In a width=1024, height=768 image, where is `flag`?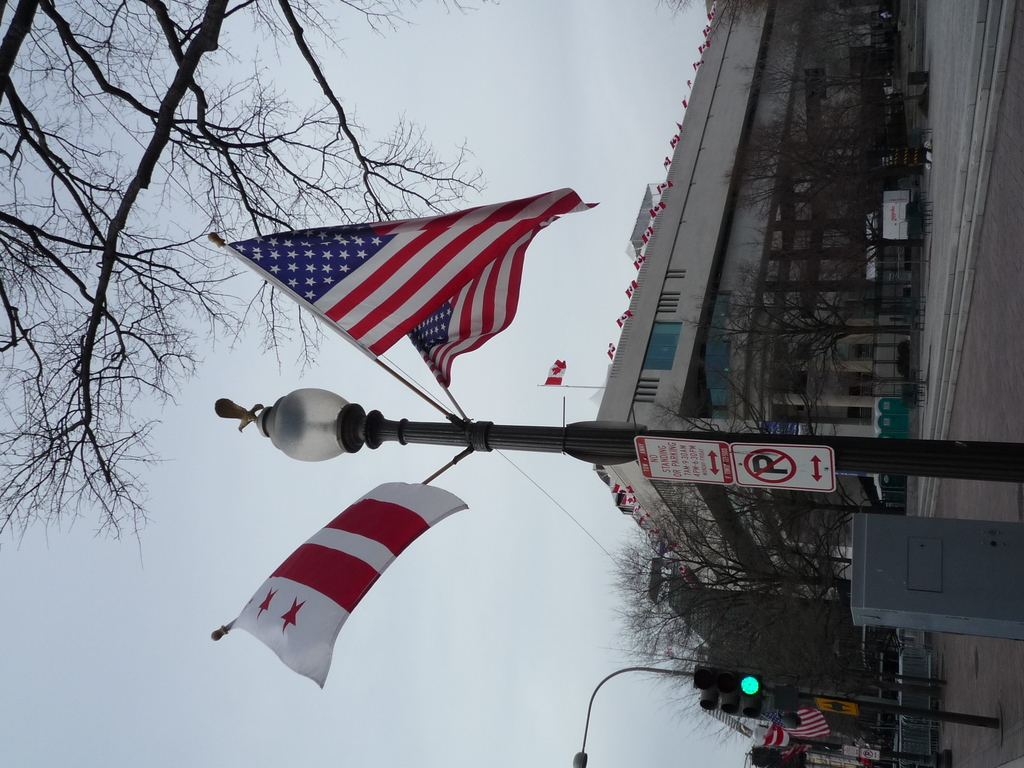
[705,22,713,36].
